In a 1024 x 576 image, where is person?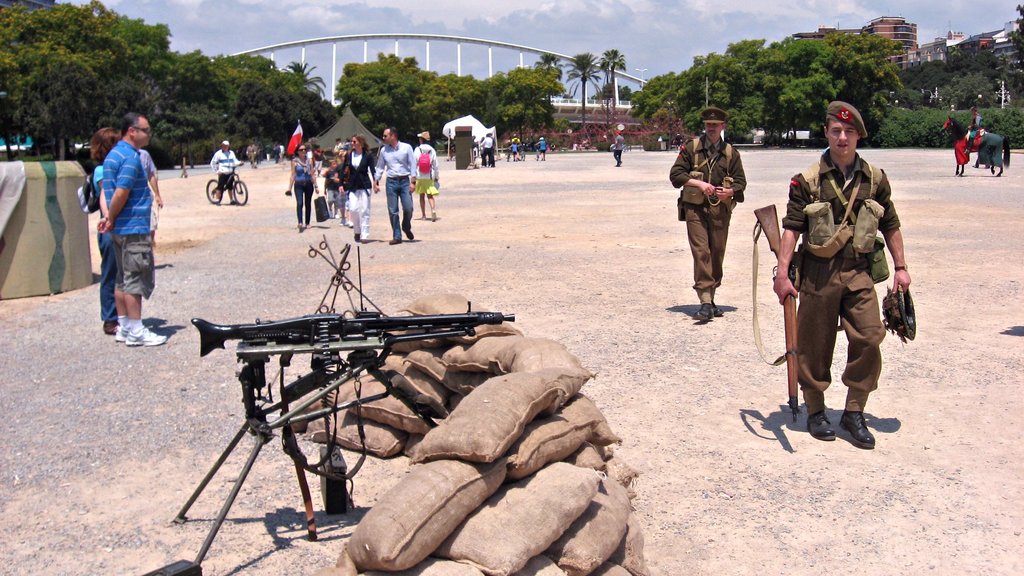
box(964, 106, 985, 152).
